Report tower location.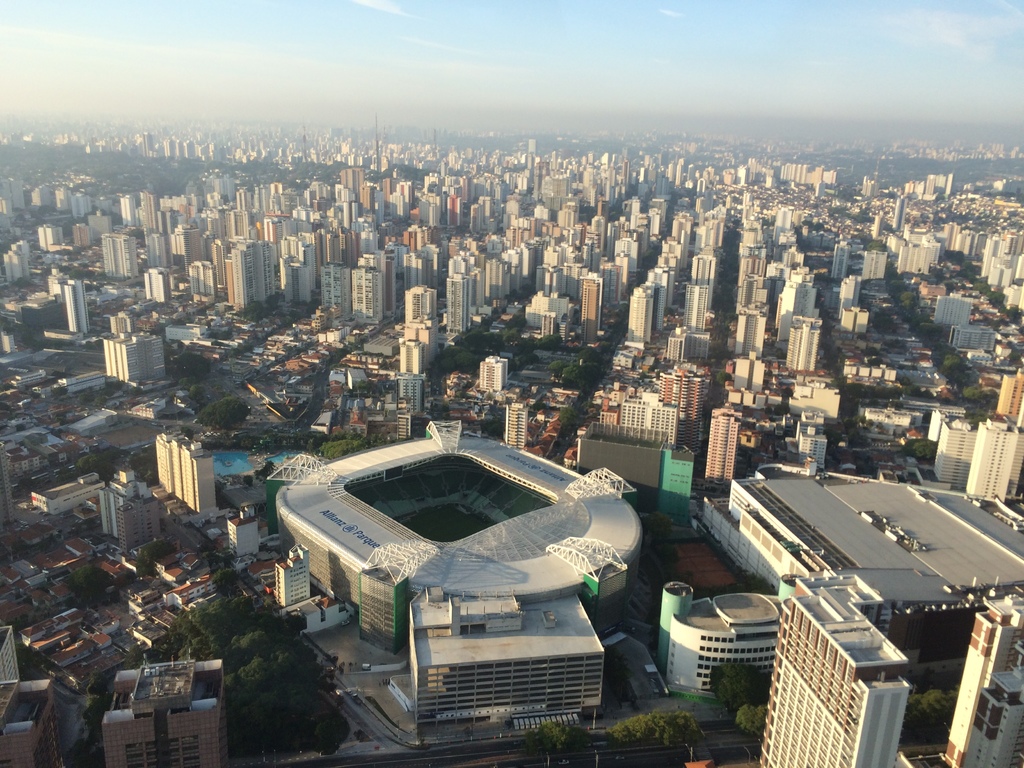
Report: 339, 163, 364, 202.
